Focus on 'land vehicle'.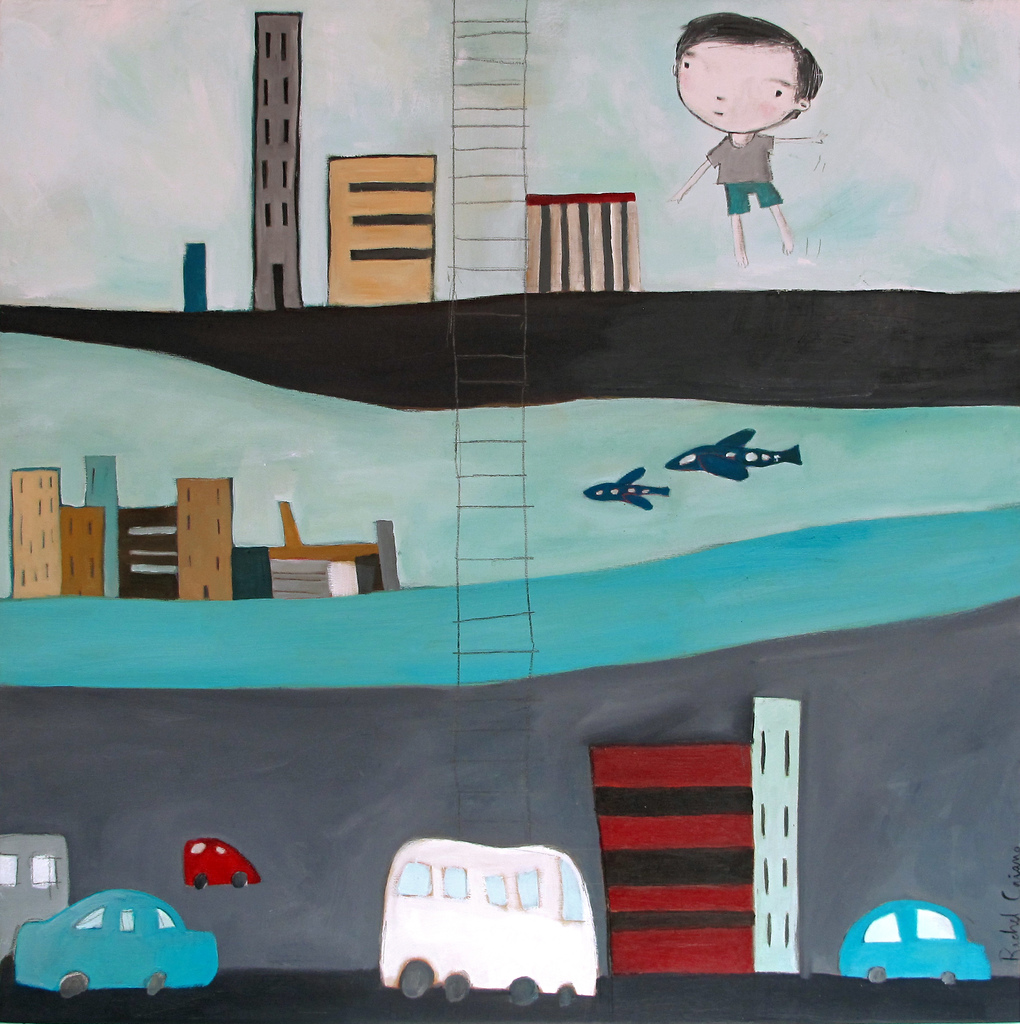
Focused at [363, 836, 631, 1022].
